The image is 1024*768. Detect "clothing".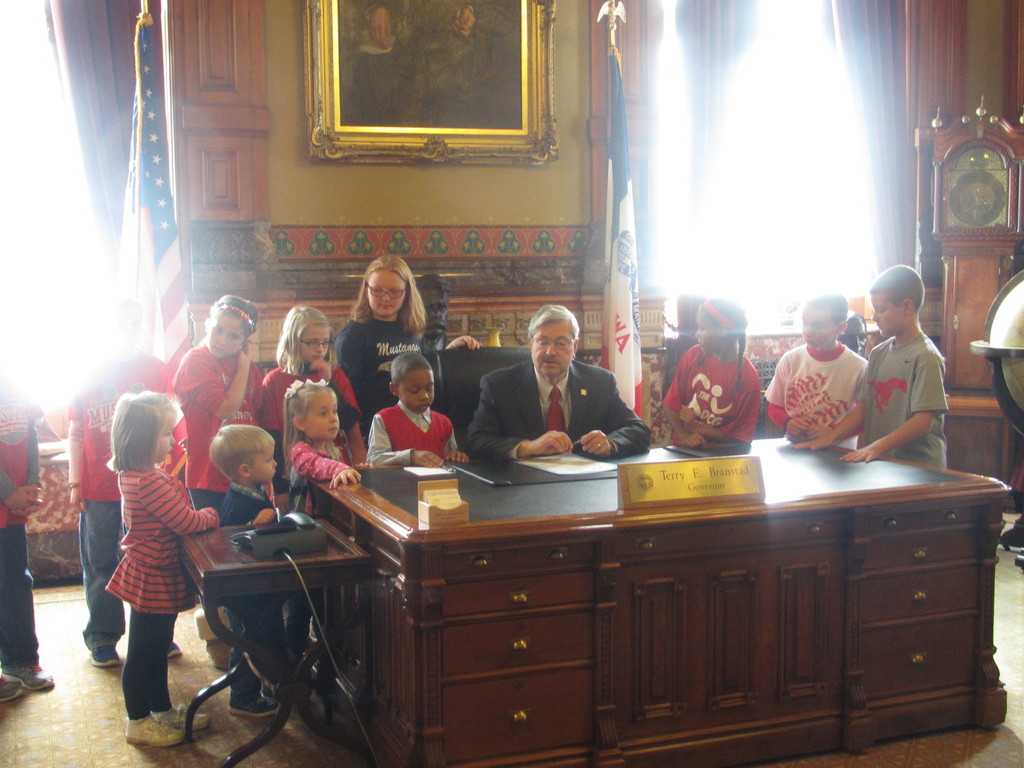
Detection: bbox(332, 310, 431, 425).
